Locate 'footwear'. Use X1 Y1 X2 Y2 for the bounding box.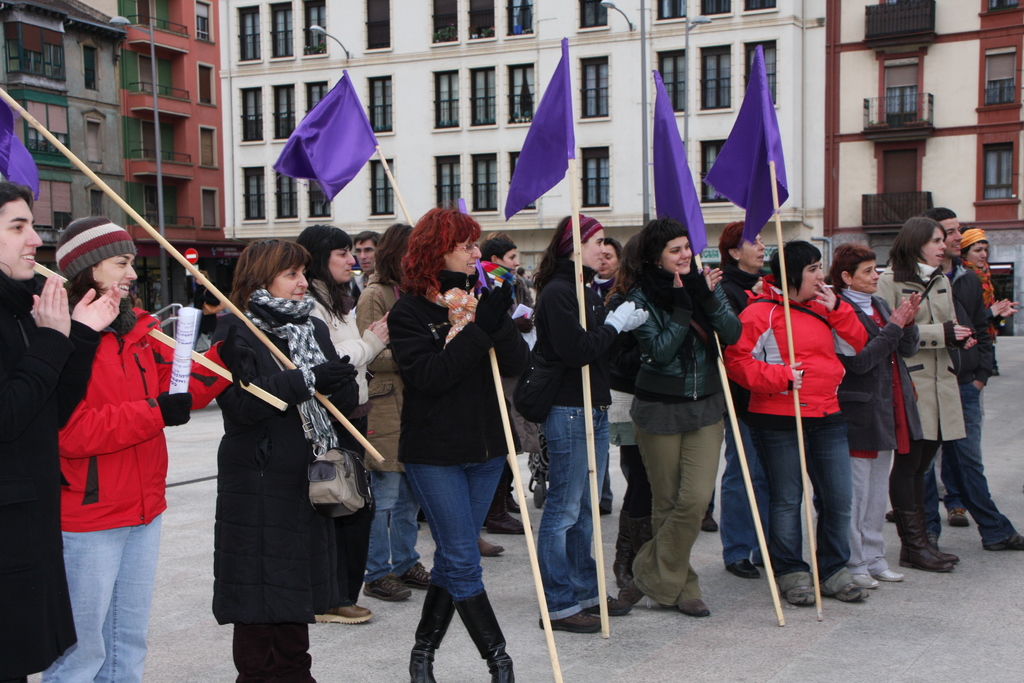
829 585 866 604.
